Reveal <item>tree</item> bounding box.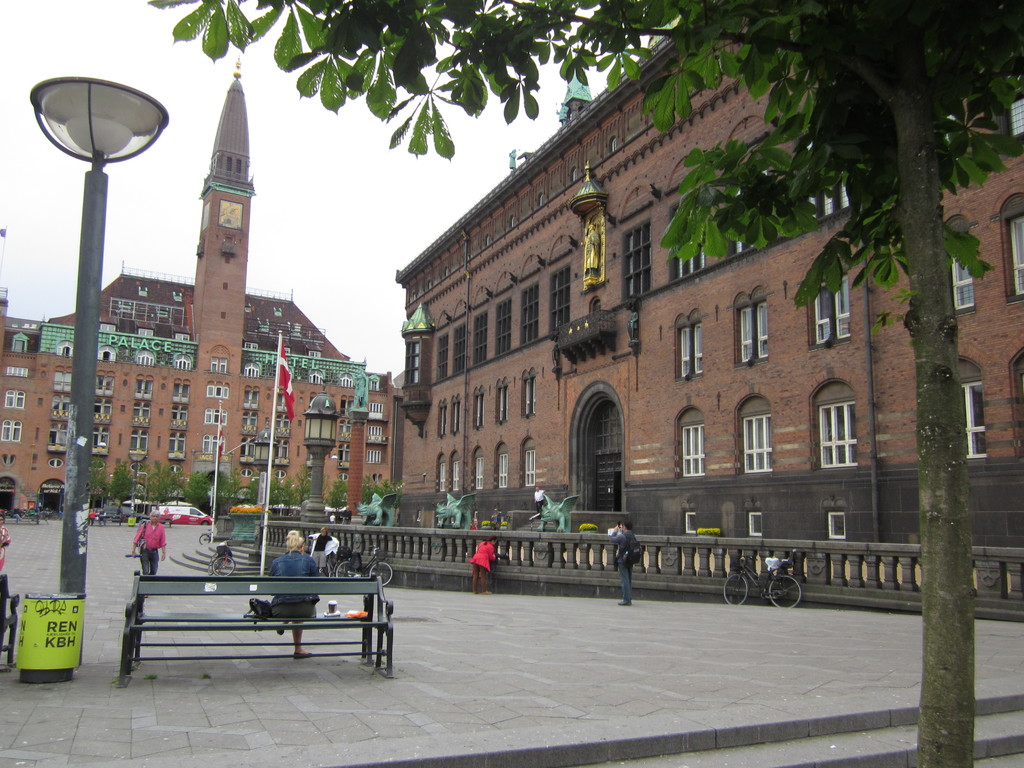
Revealed: <box>112,461,131,503</box>.
